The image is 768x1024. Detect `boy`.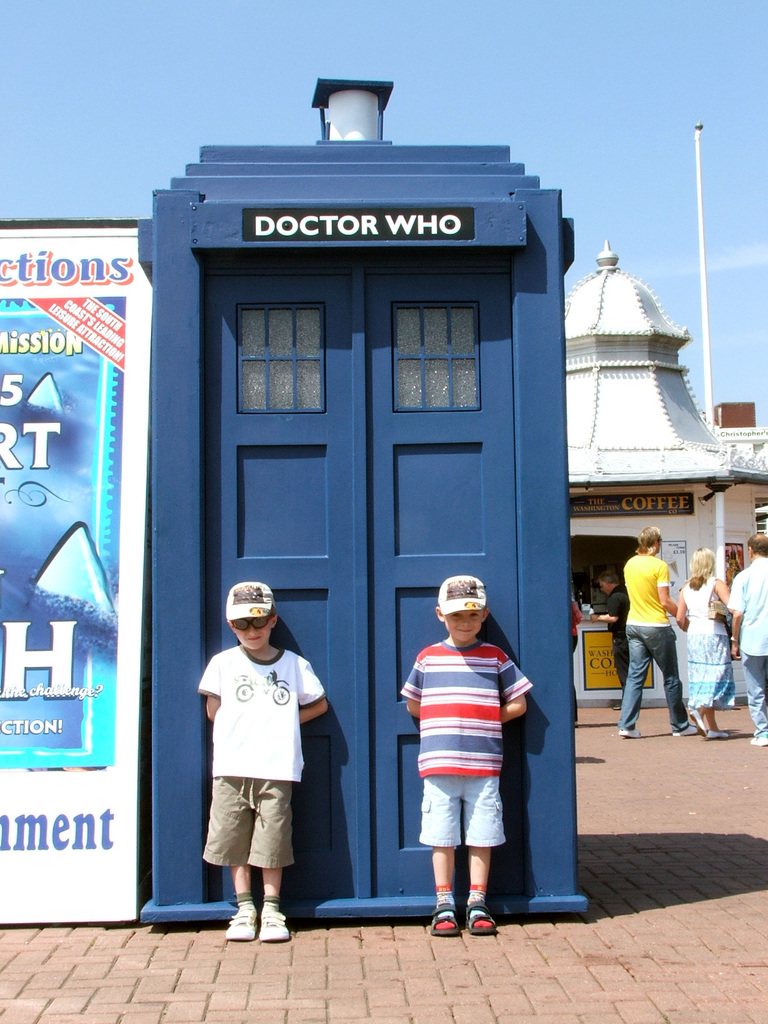
Detection: [396, 584, 538, 931].
